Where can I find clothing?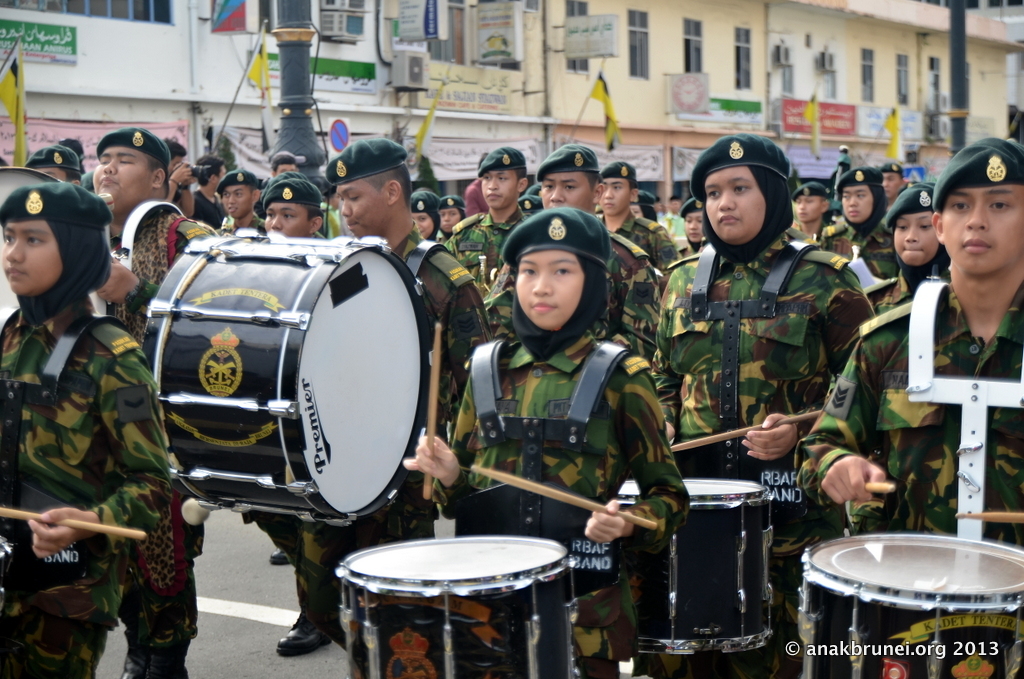
You can find it at <bbox>867, 261, 956, 326</bbox>.
